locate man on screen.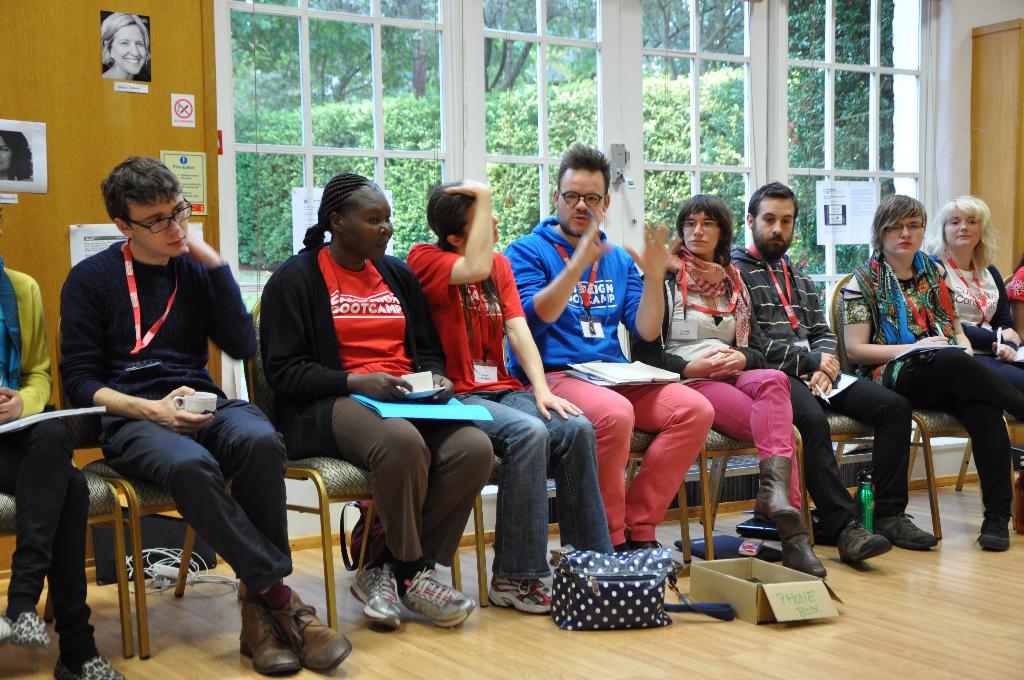
On screen at (x1=716, y1=177, x2=950, y2=568).
